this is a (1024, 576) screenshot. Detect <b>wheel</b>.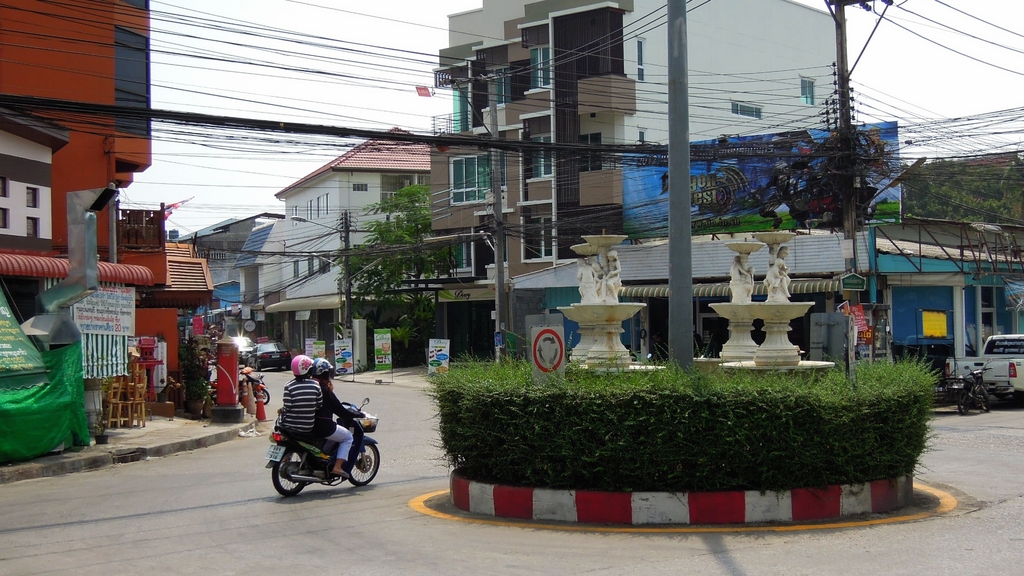
select_region(253, 362, 260, 371).
